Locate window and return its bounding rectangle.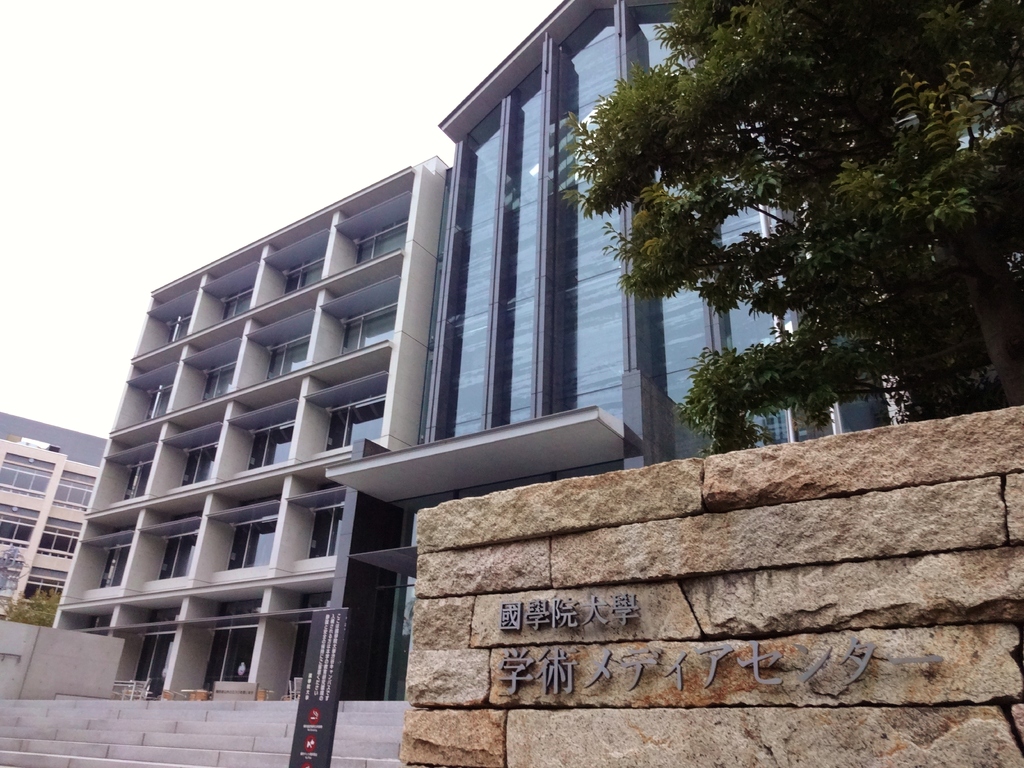
crop(35, 516, 83, 561).
